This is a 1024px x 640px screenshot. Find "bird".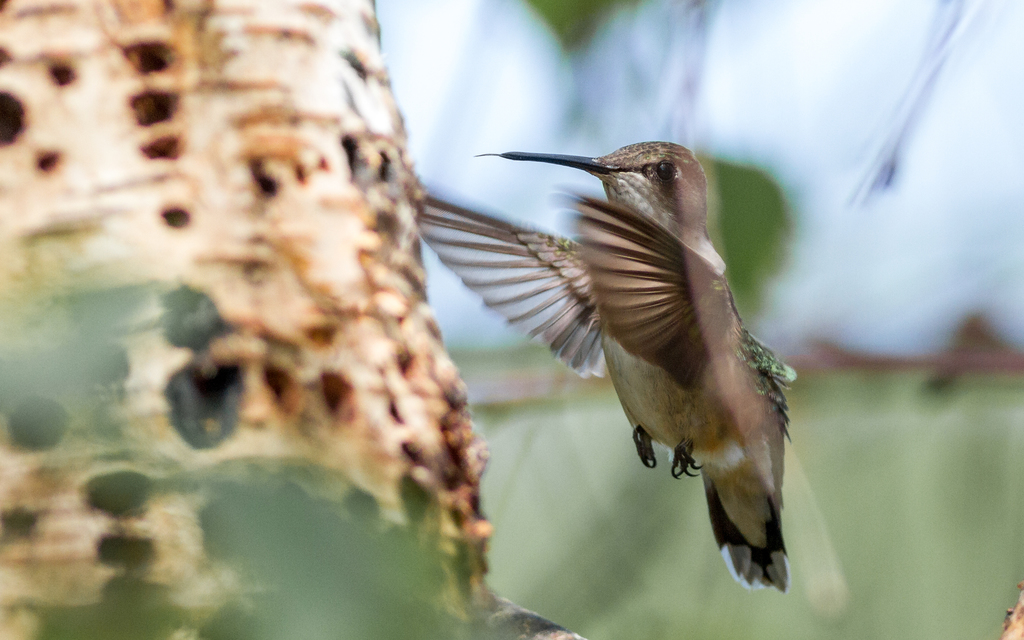
Bounding box: [451, 141, 797, 522].
